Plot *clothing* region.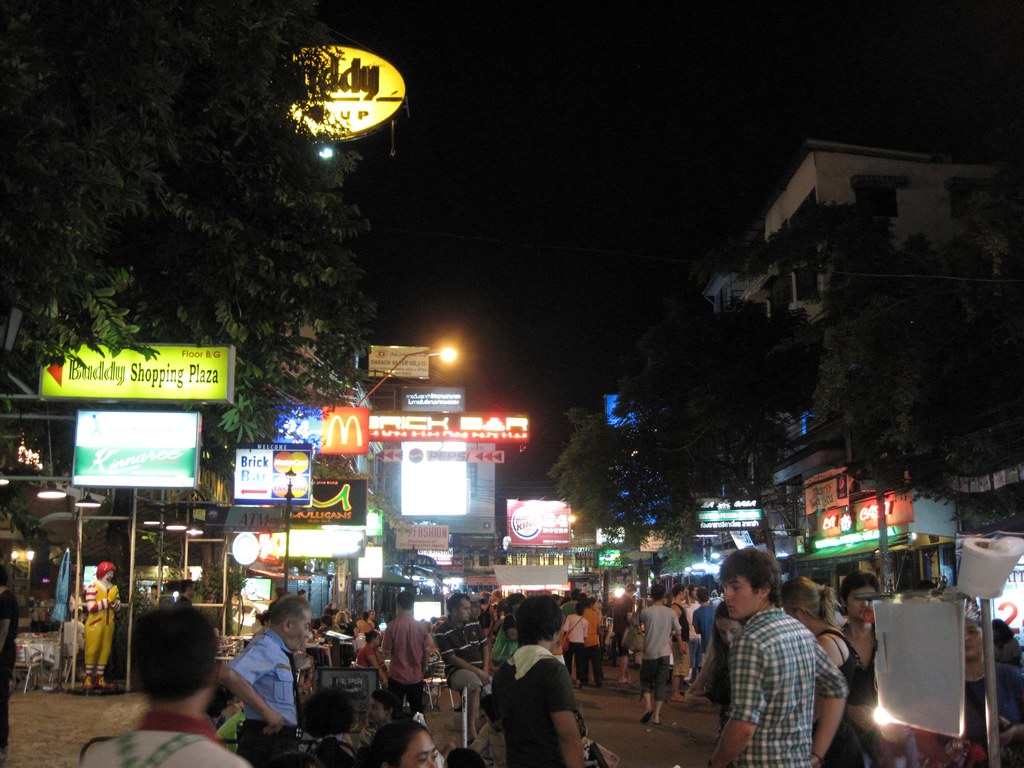
Plotted at 83/721/243/767.
